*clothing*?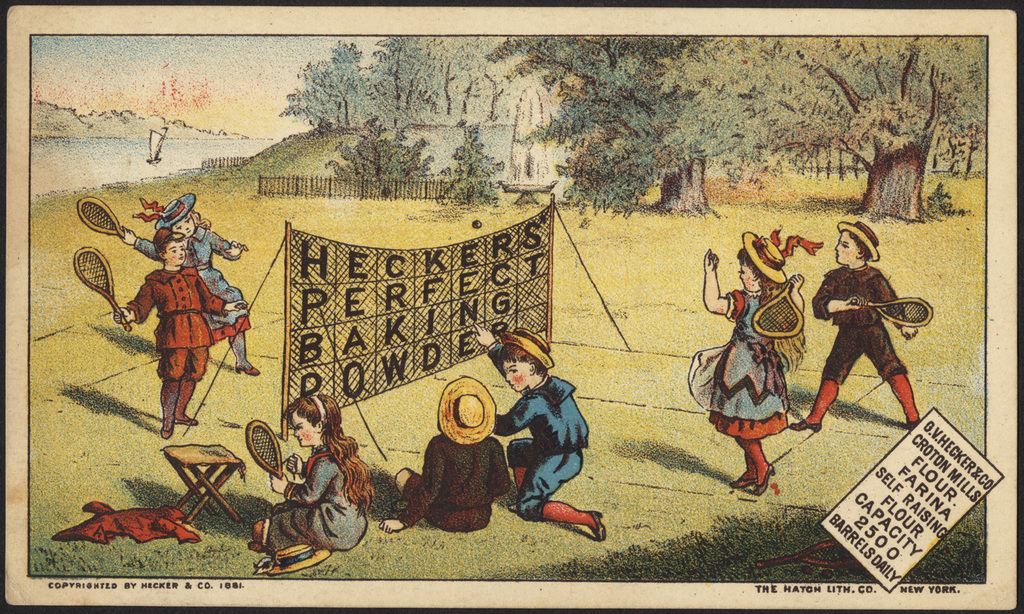
BBox(119, 269, 225, 379)
